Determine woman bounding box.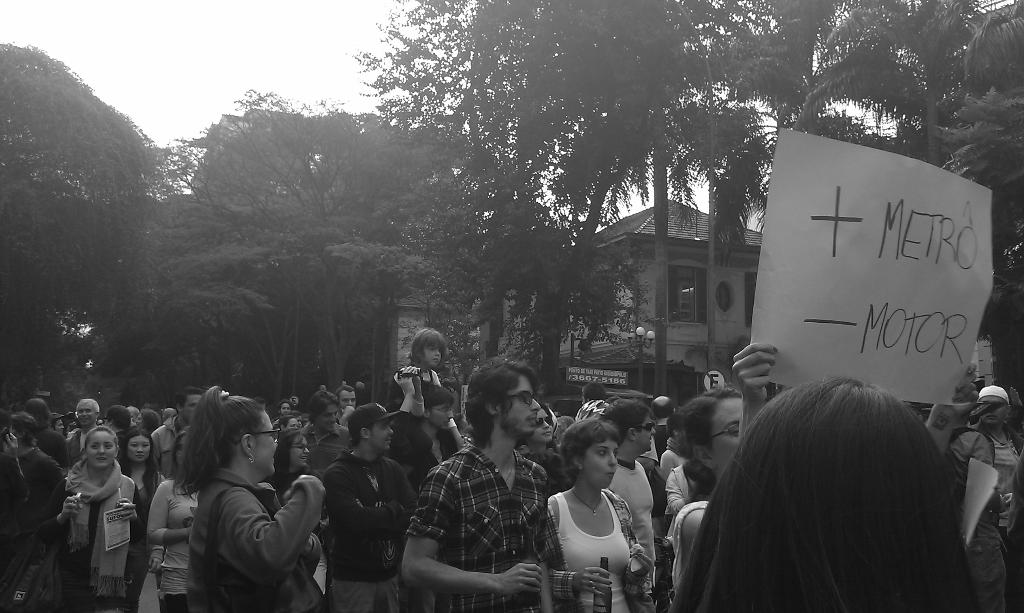
Determined: (left=262, top=426, right=319, bottom=513).
